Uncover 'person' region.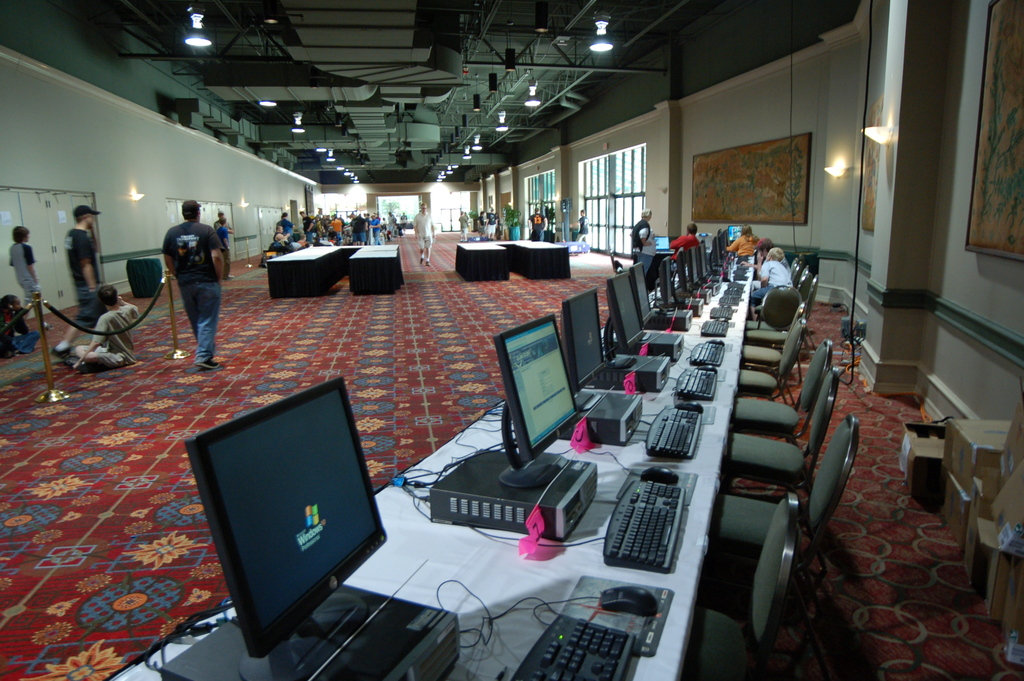
Uncovered: bbox=(151, 193, 216, 368).
